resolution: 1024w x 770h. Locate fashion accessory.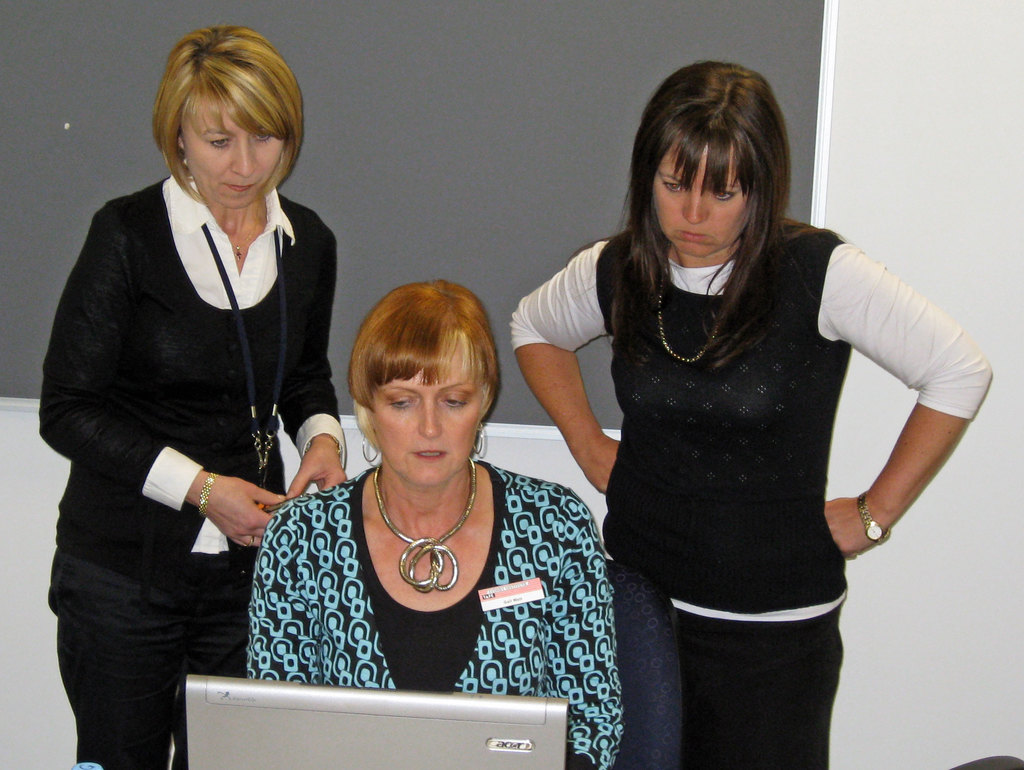
(x1=854, y1=490, x2=890, y2=544).
